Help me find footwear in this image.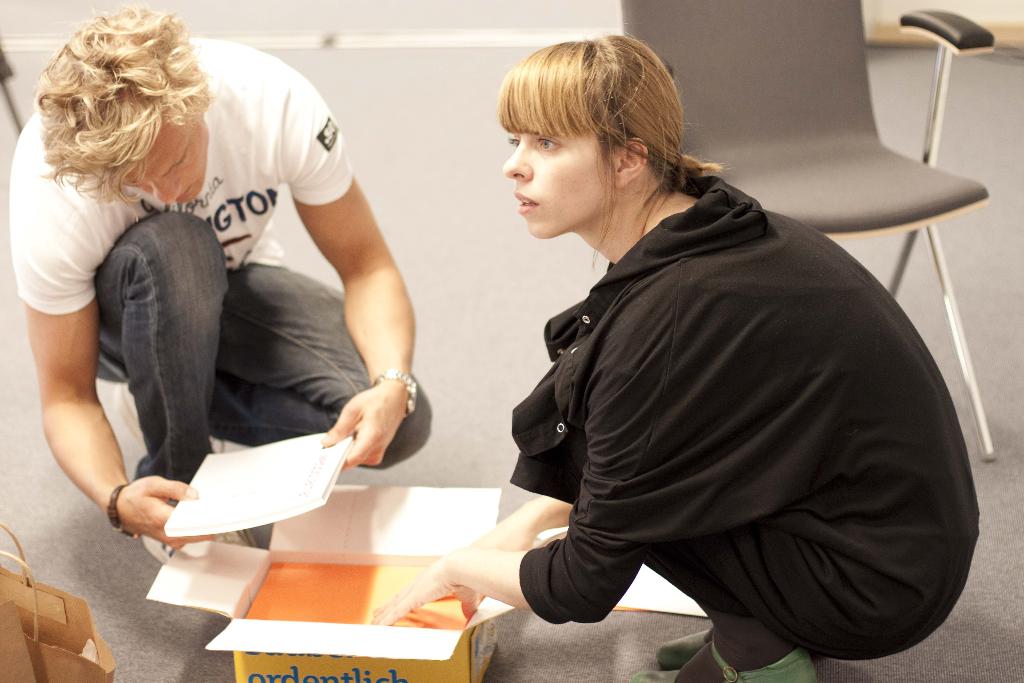
Found it: <region>628, 636, 818, 680</region>.
